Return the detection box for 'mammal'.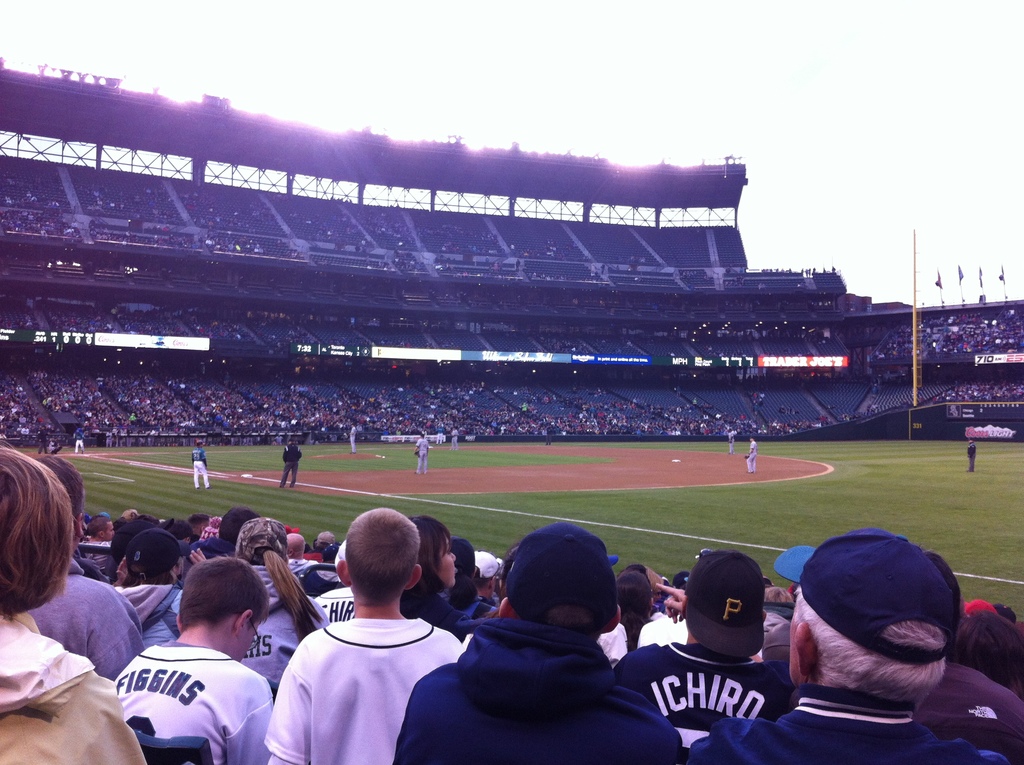
47,435,65,455.
